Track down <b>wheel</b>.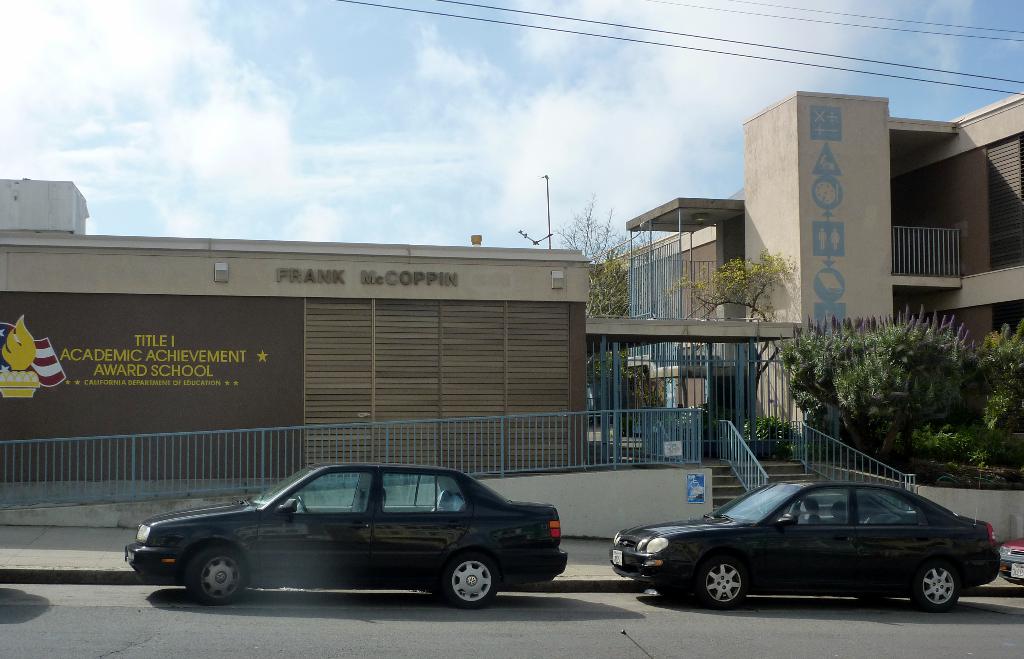
Tracked to locate(908, 558, 961, 615).
